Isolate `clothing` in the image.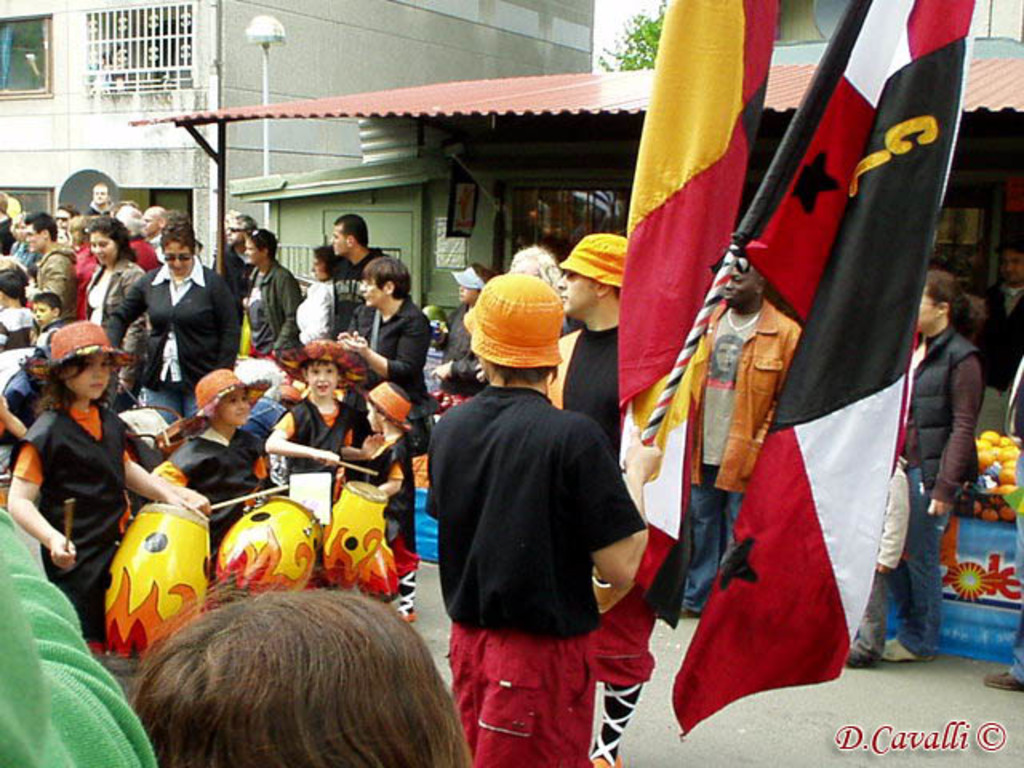
Isolated region: locate(162, 432, 258, 520).
